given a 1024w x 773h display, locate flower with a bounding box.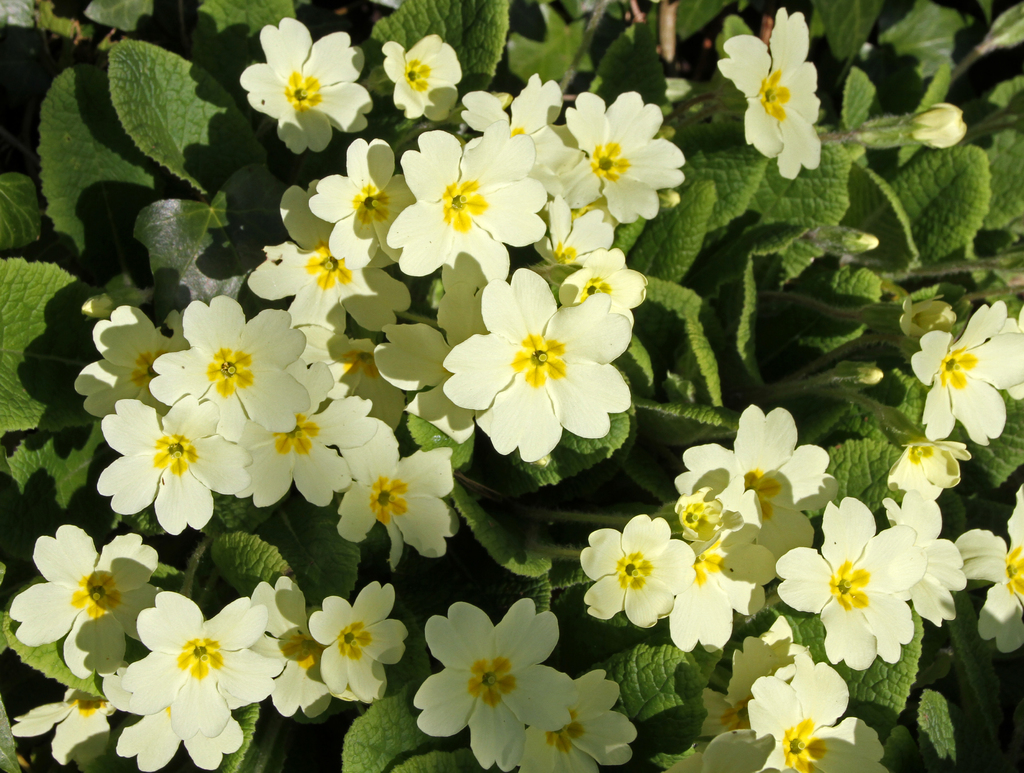
Located: pyautogui.locateOnScreen(99, 399, 246, 562).
